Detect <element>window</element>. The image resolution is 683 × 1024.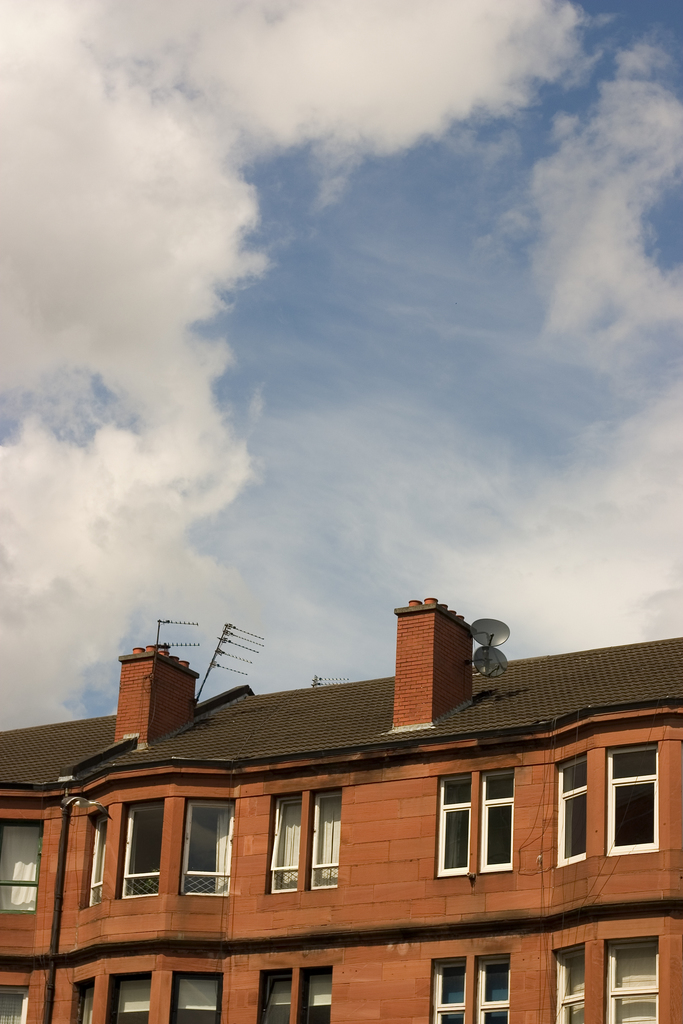
<bbox>88, 806, 104, 902</bbox>.
